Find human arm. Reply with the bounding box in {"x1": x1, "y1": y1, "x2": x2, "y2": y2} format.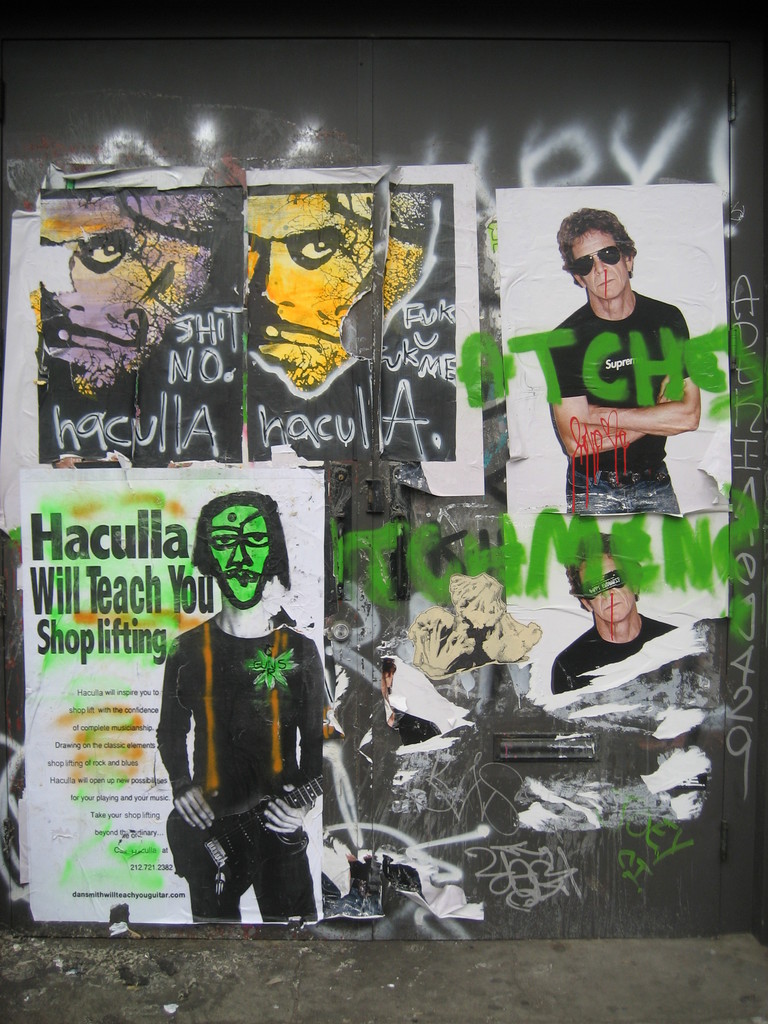
{"x1": 168, "y1": 780, "x2": 211, "y2": 833}.
